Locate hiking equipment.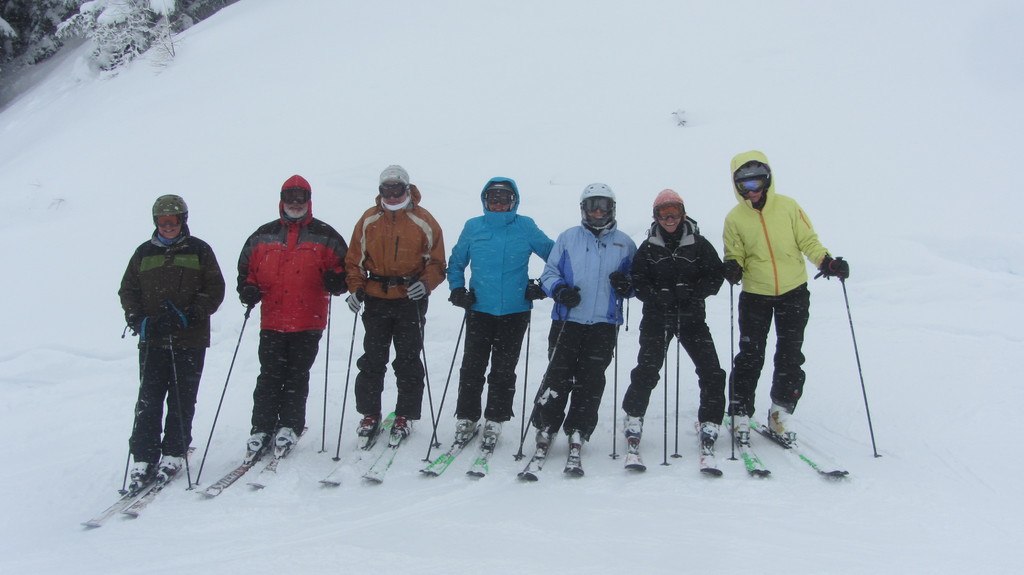
Bounding box: [x1=332, y1=288, x2=364, y2=462].
